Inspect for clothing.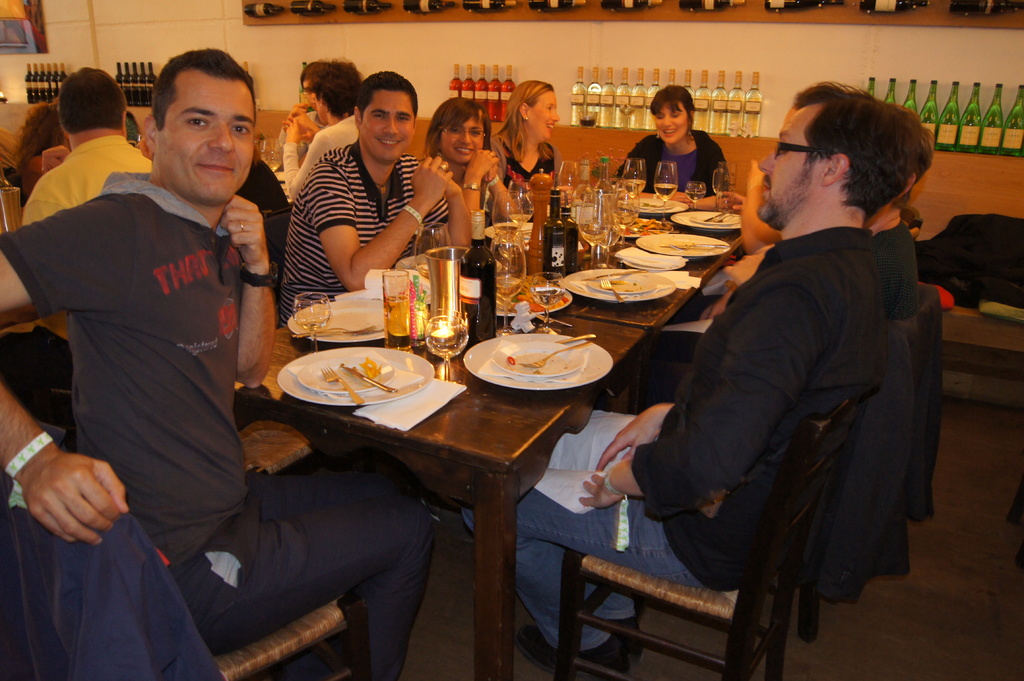
Inspection: {"x1": 15, "y1": 133, "x2": 151, "y2": 228}.
